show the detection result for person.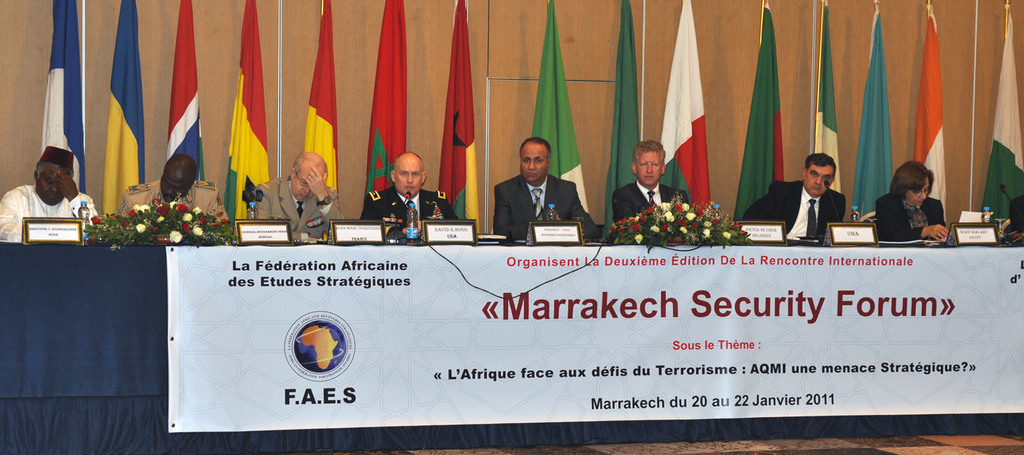
bbox=[743, 155, 845, 244].
